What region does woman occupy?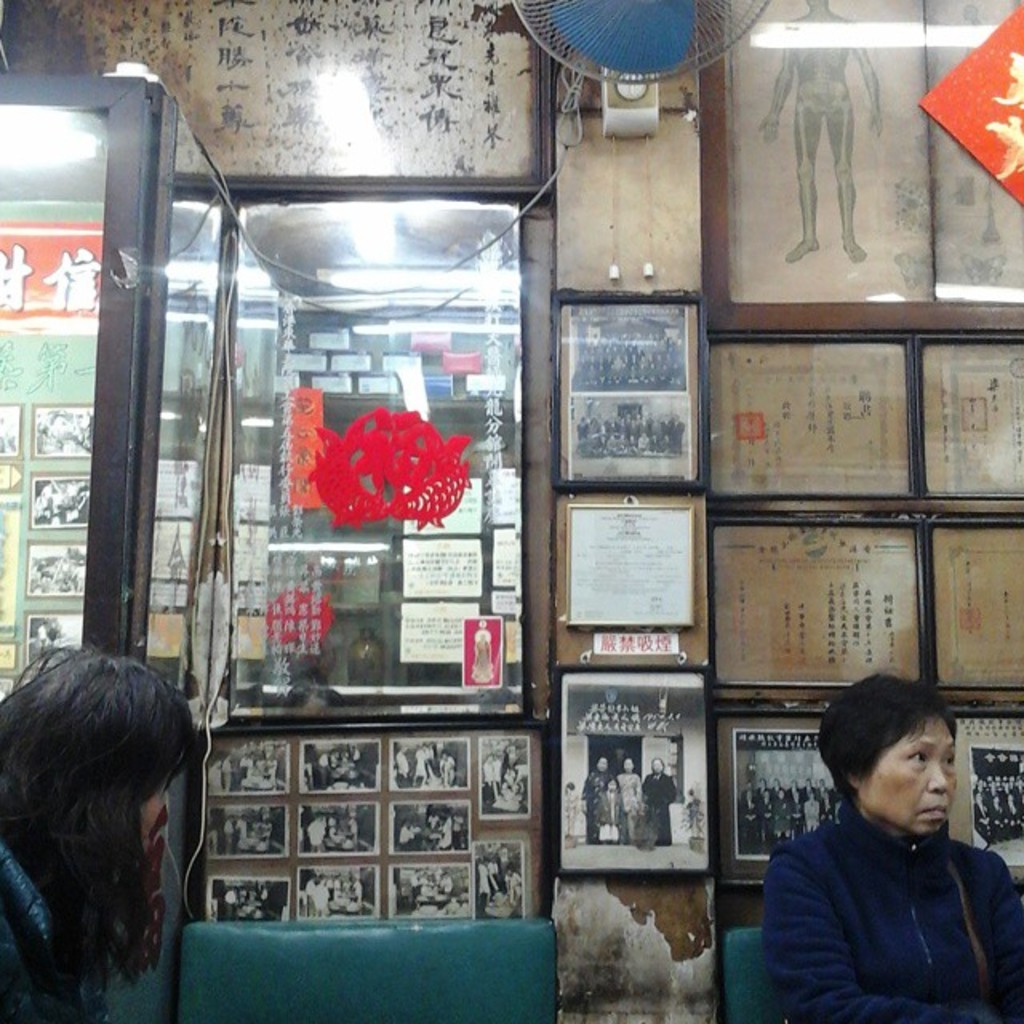
0 640 198 1022.
